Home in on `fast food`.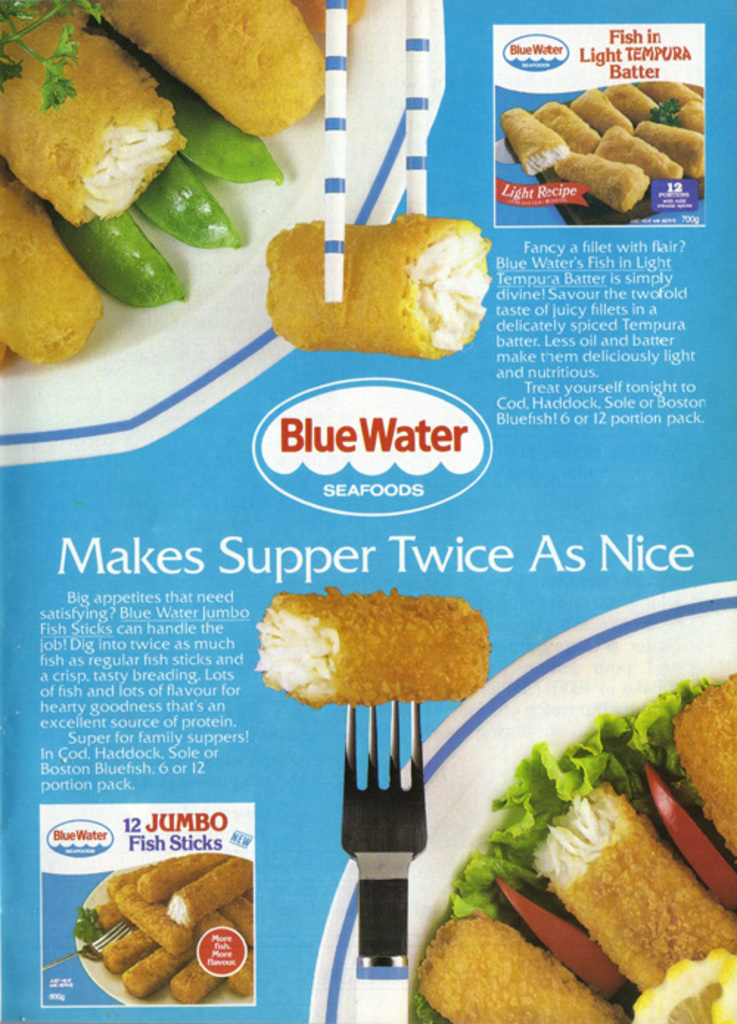
Homed in at [246, 585, 494, 709].
